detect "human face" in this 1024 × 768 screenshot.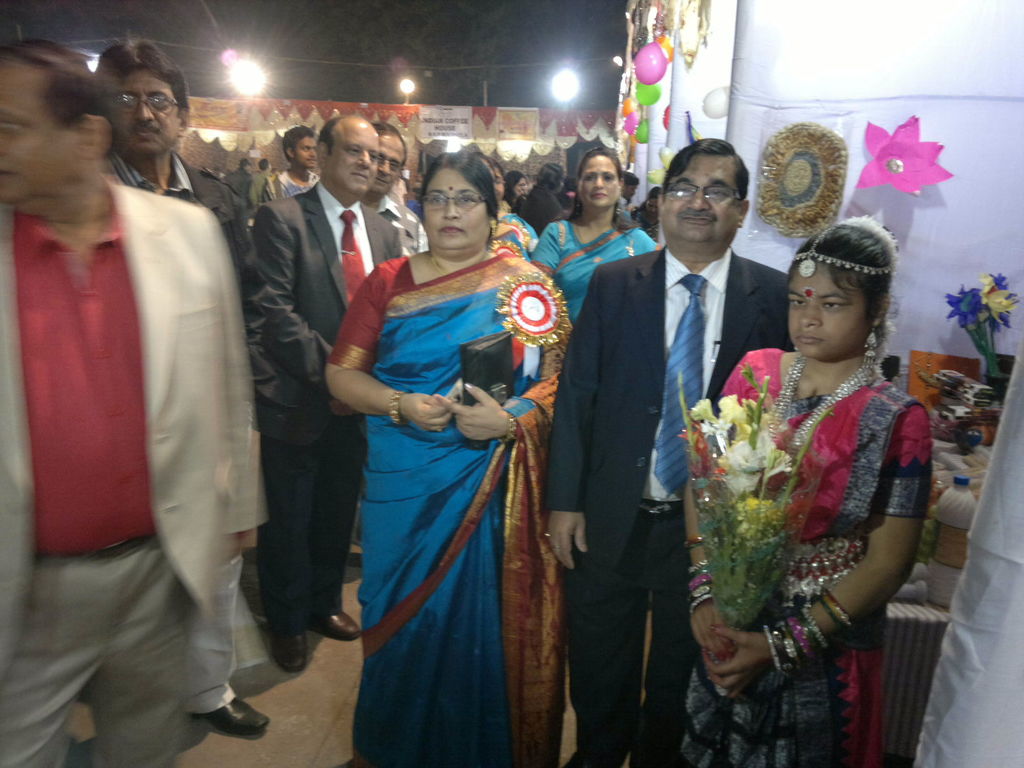
Detection: {"left": 113, "top": 76, "right": 175, "bottom": 147}.
